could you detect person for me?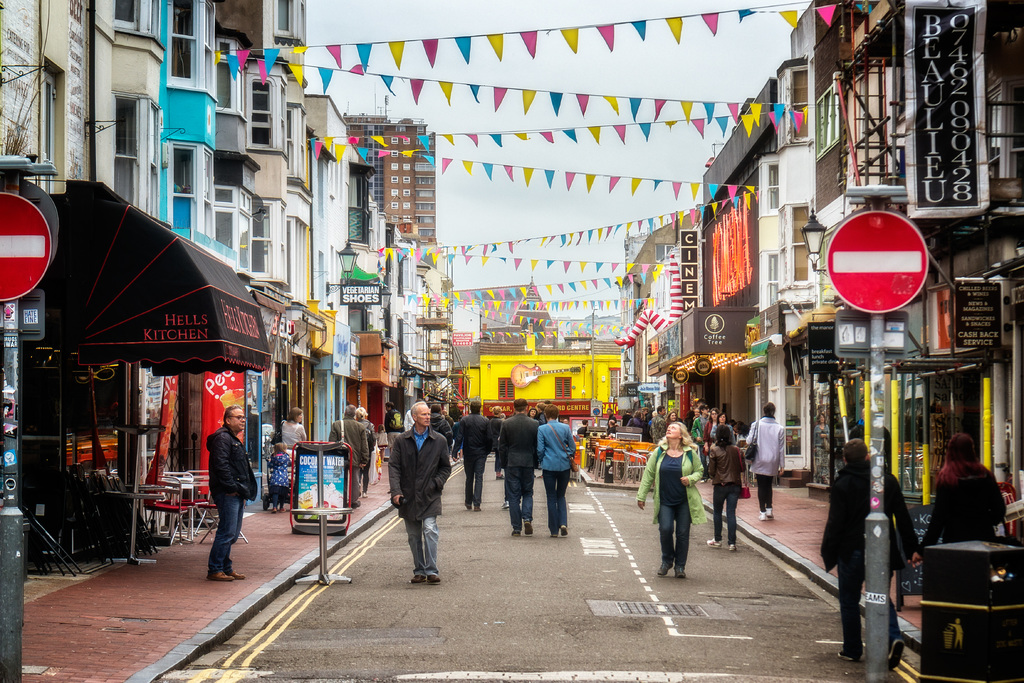
Detection result: detection(531, 402, 576, 539).
